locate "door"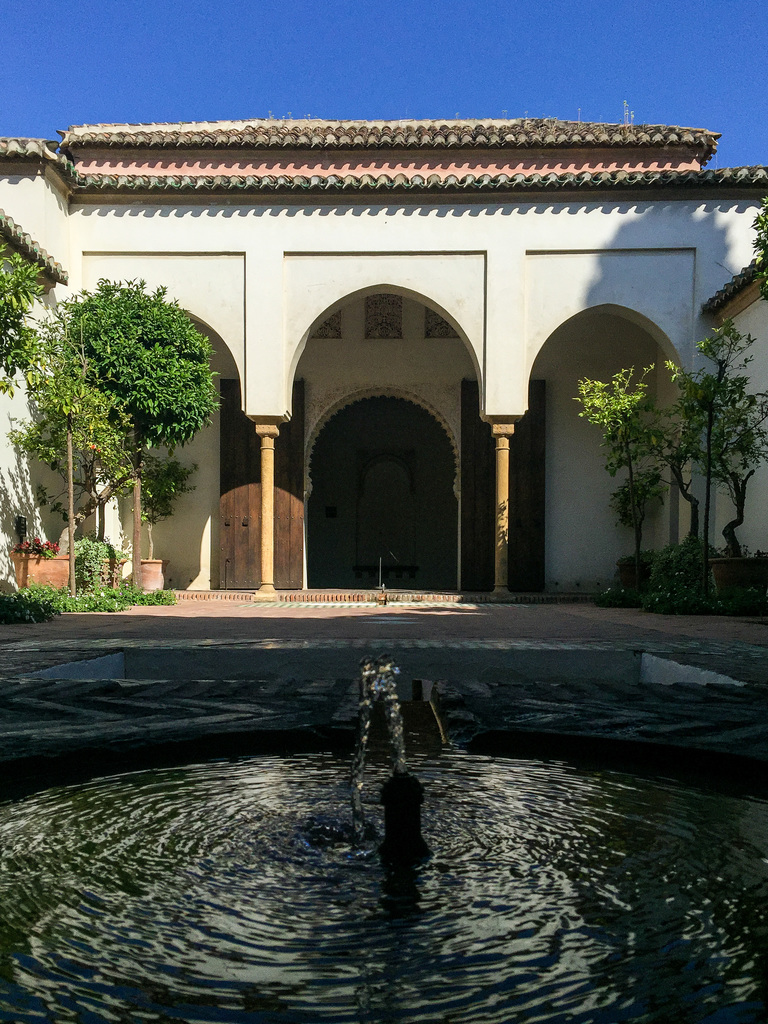
l=292, t=383, r=455, b=591
